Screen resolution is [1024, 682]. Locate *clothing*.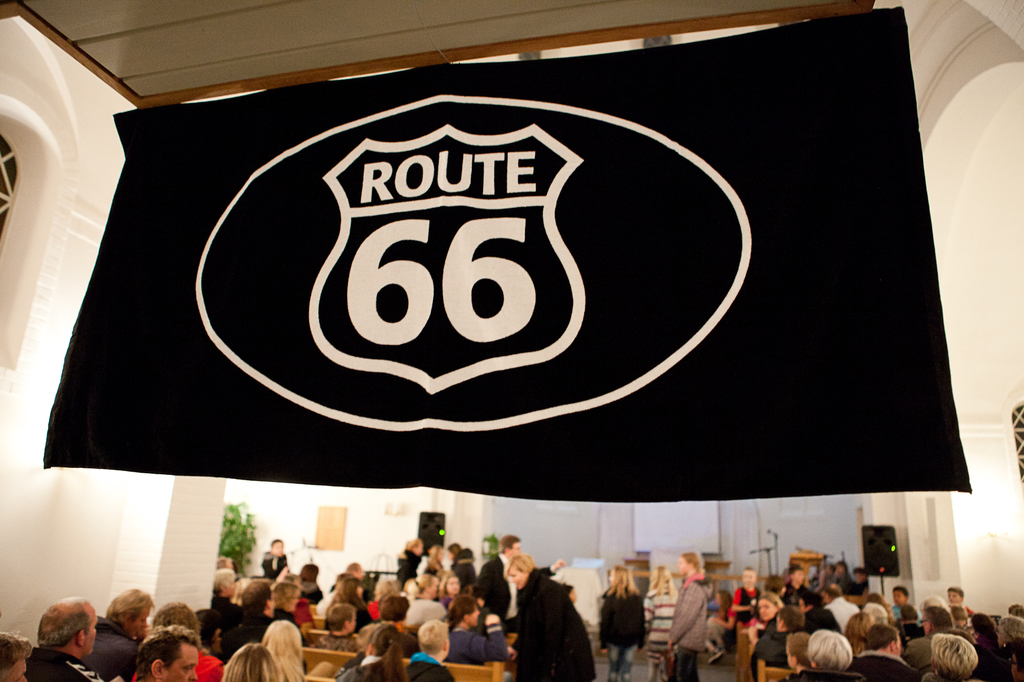
l=84, t=615, r=135, b=674.
